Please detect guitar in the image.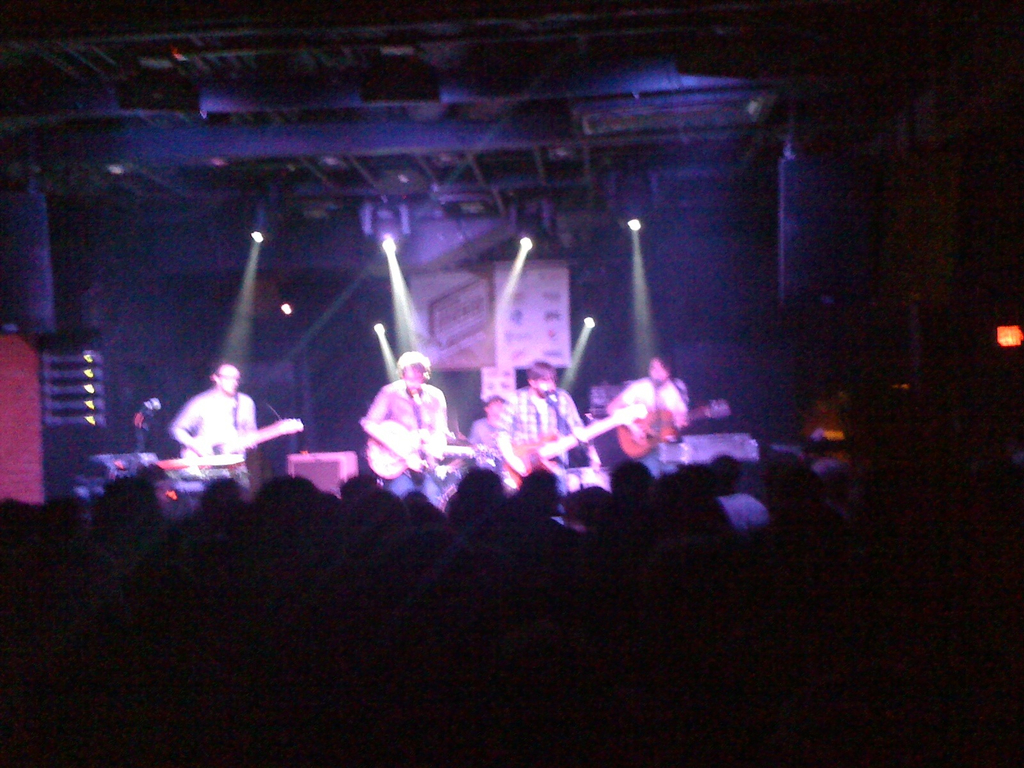
detection(494, 407, 646, 470).
